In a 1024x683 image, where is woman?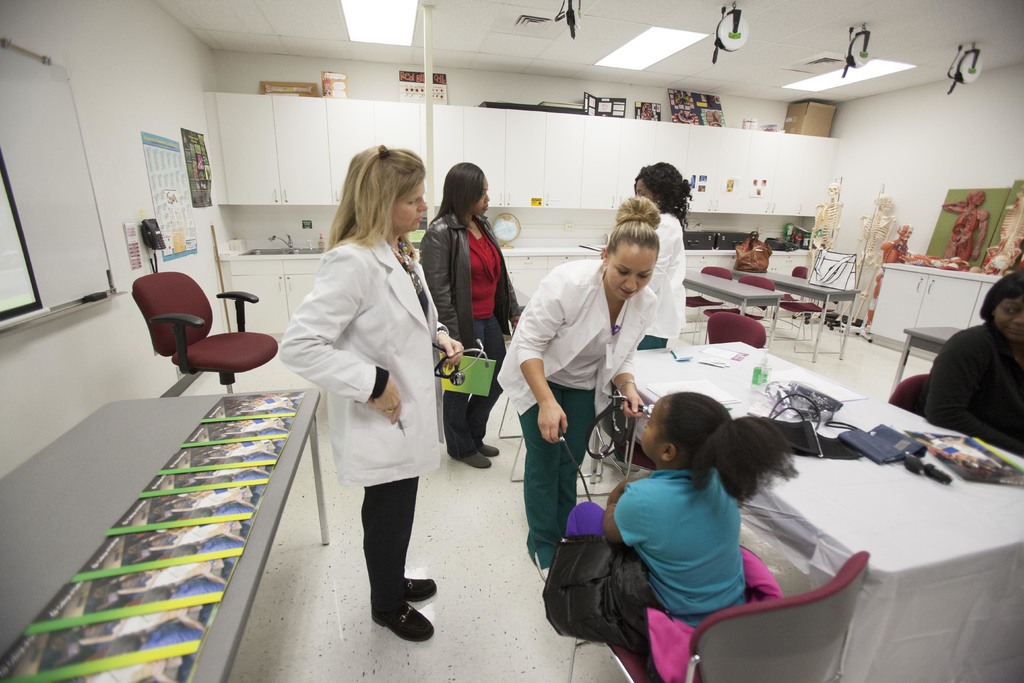
locate(417, 160, 522, 466).
